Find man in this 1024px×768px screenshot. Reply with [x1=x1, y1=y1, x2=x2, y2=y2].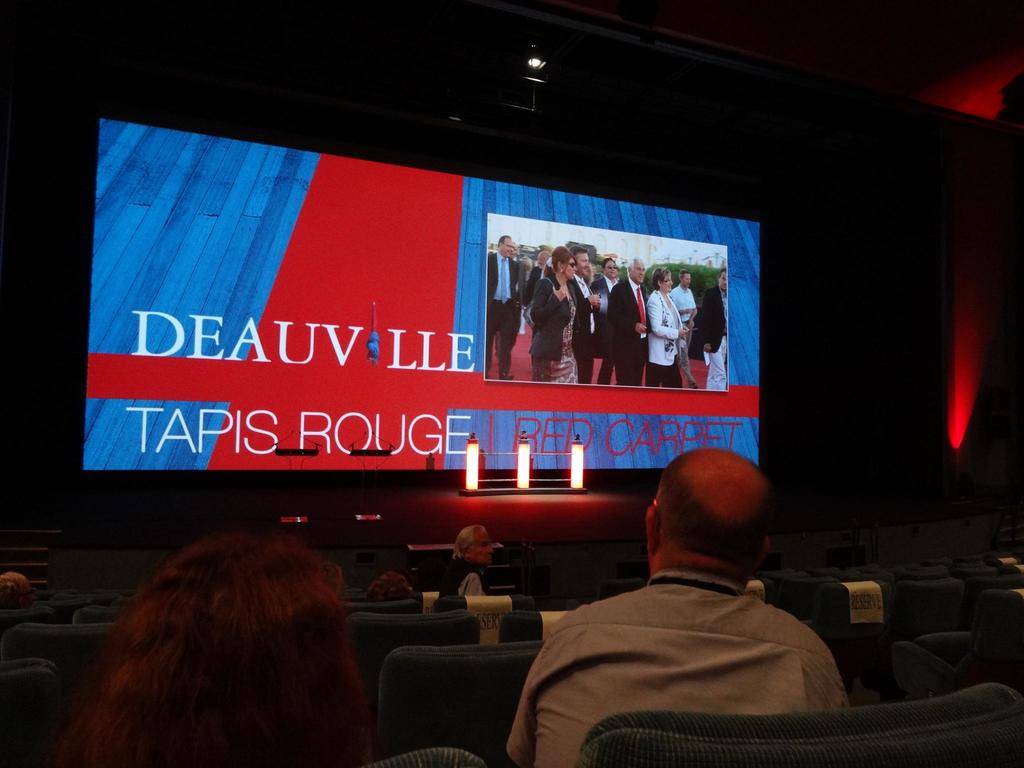
[x1=670, y1=266, x2=702, y2=382].
